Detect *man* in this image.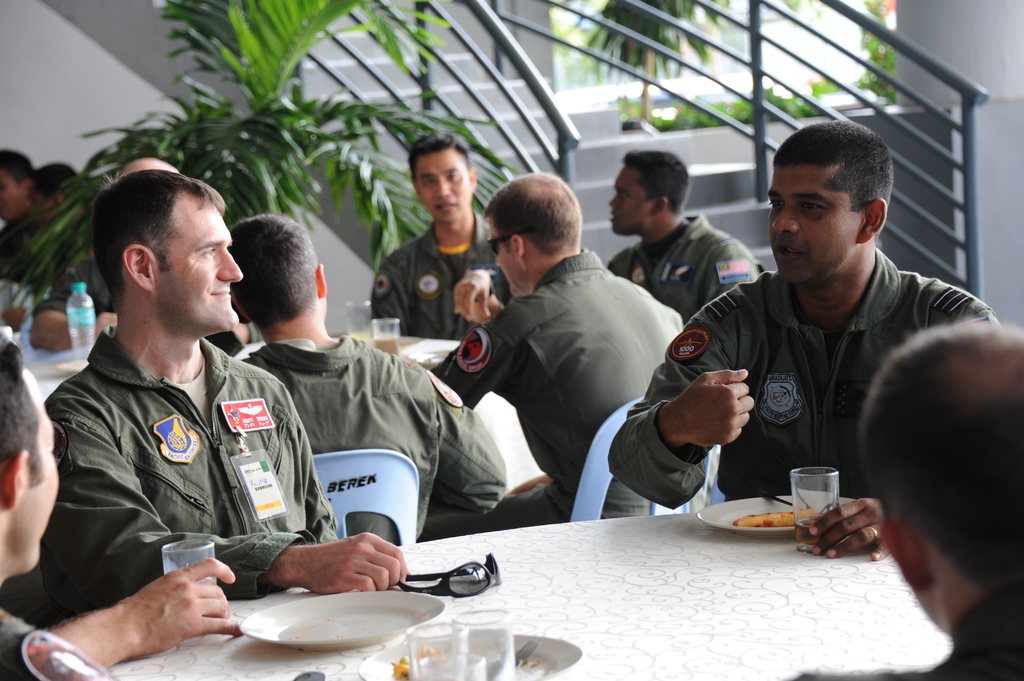
Detection: 368, 129, 495, 339.
